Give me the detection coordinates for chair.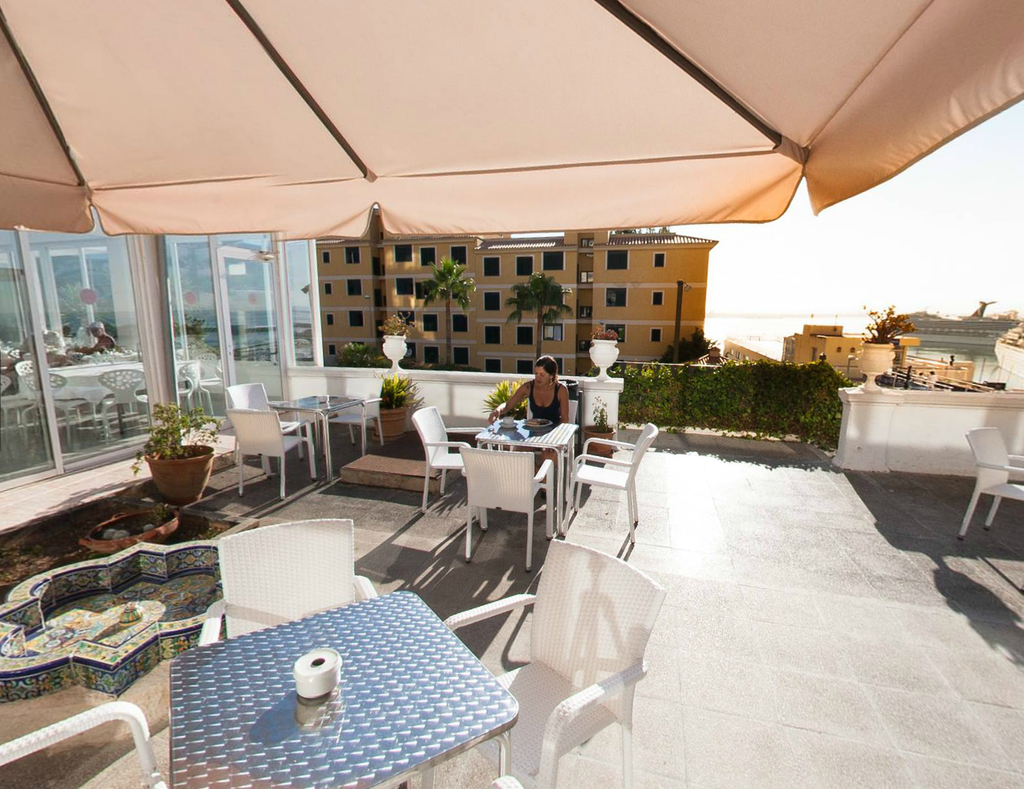
locate(225, 412, 317, 504).
